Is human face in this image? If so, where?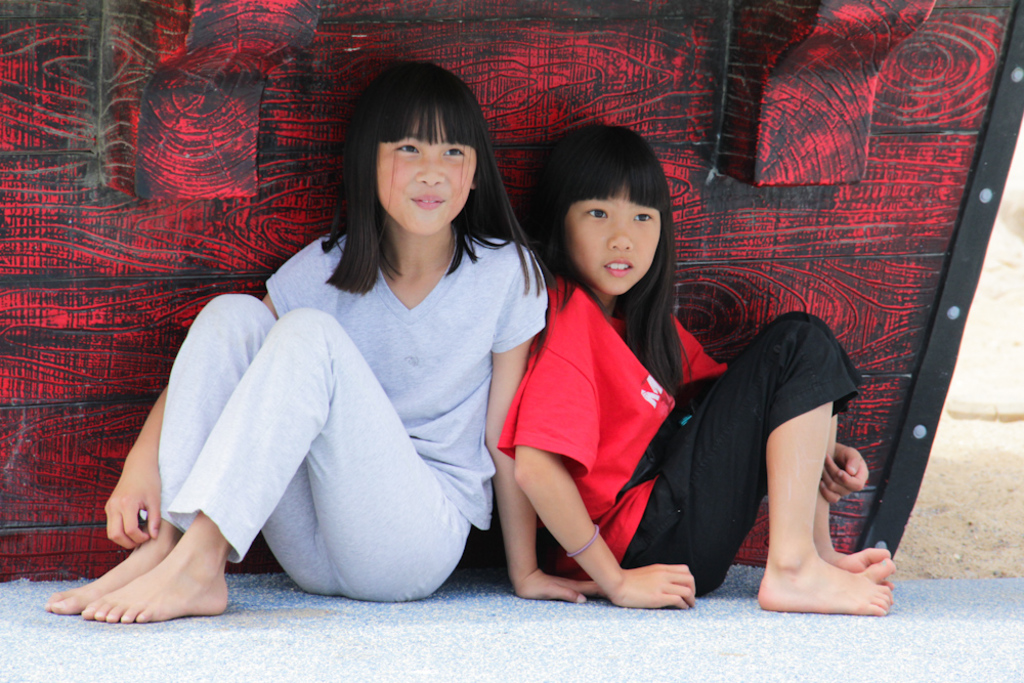
Yes, at crop(566, 198, 666, 299).
